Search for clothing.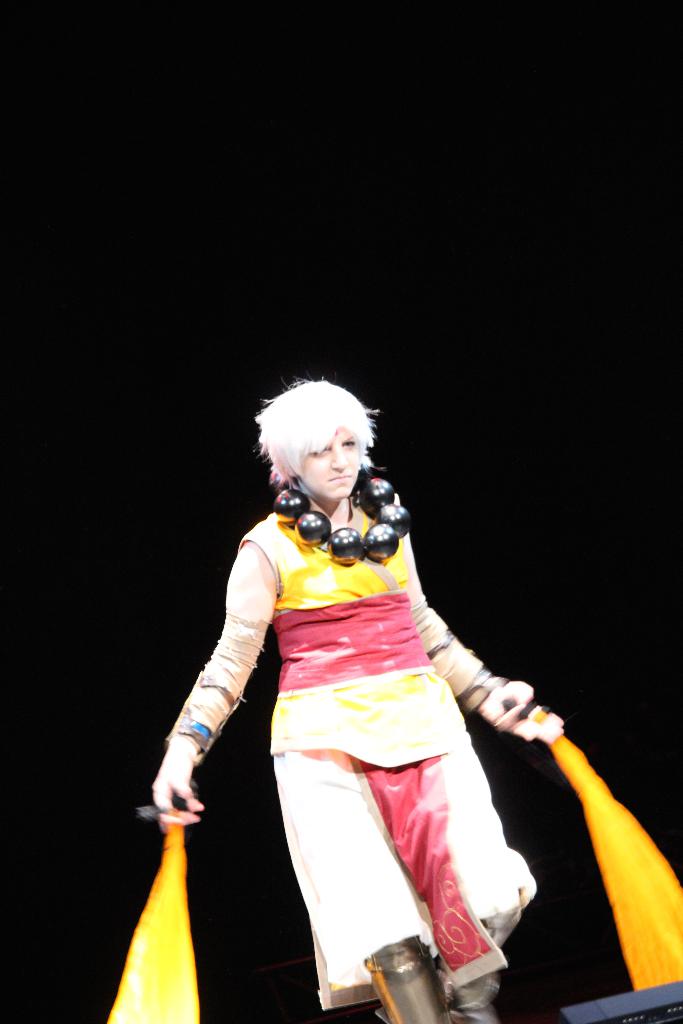
Found at select_region(270, 520, 552, 1011).
